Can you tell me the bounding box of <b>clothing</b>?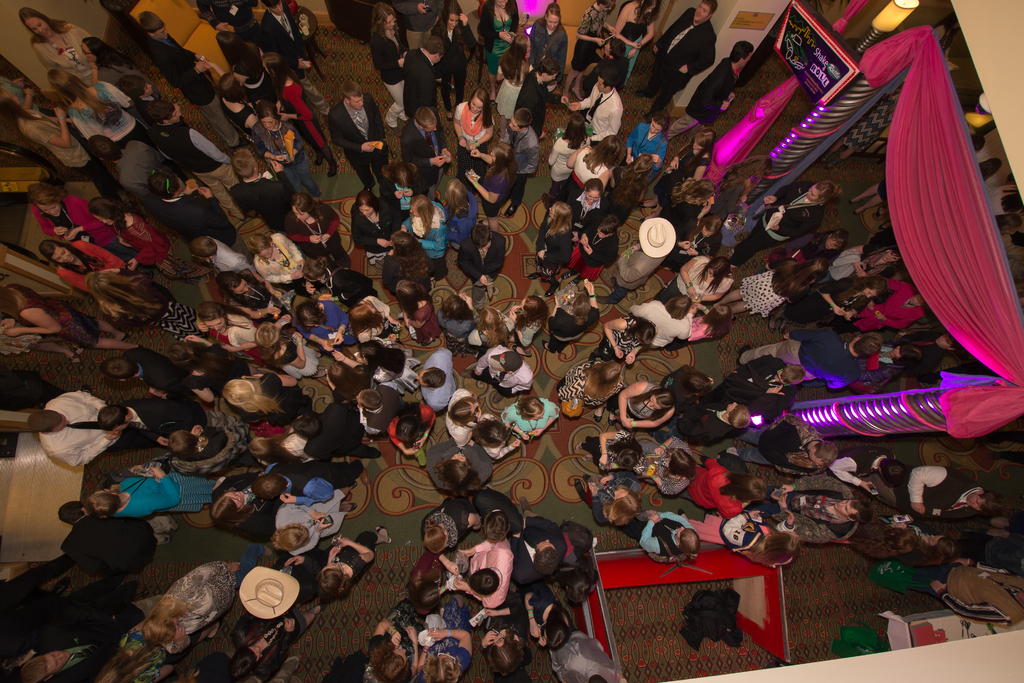
[562,350,609,411].
